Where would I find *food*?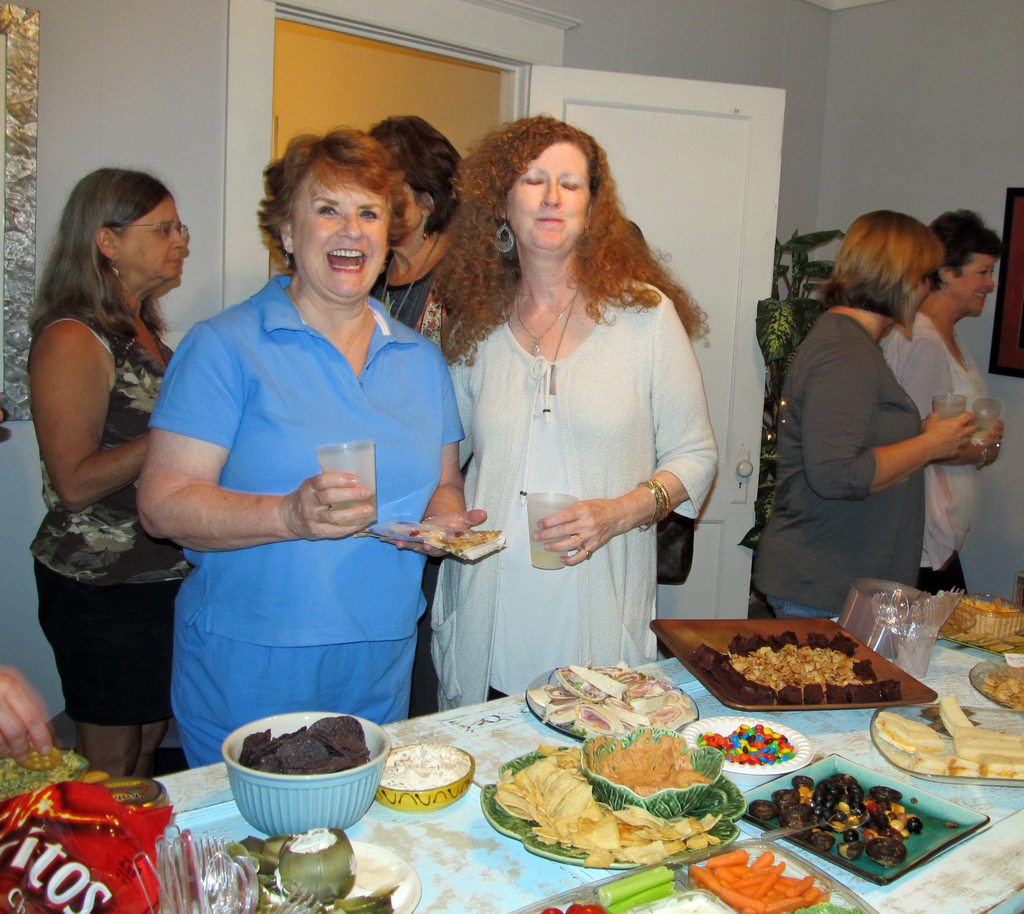
At bbox=[872, 711, 945, 761].
